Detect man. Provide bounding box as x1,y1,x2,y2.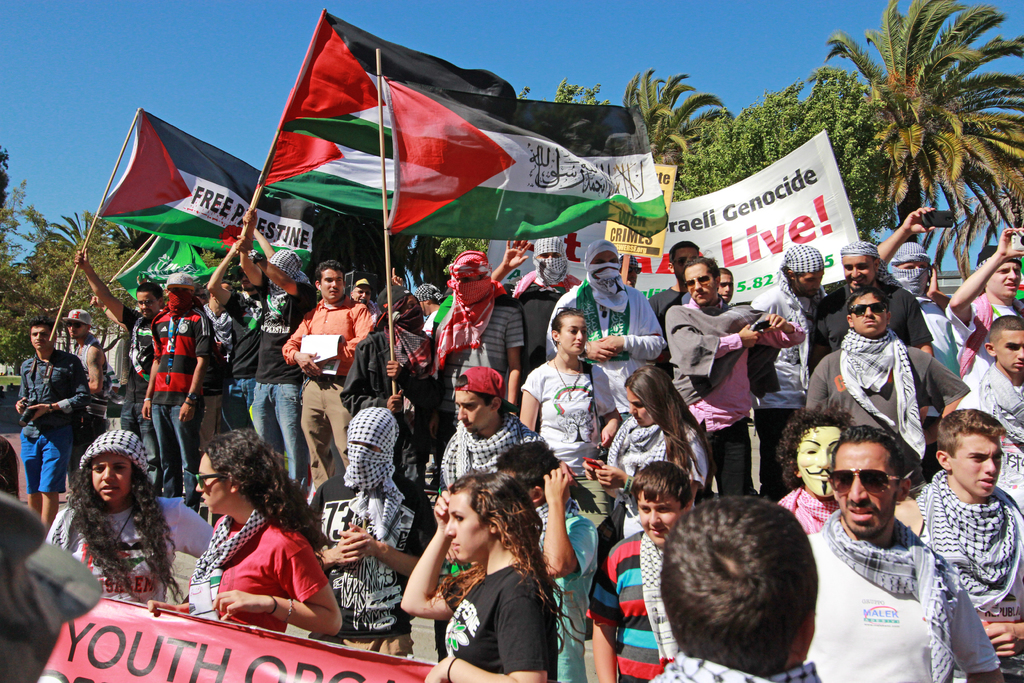
339,285,434,490.
